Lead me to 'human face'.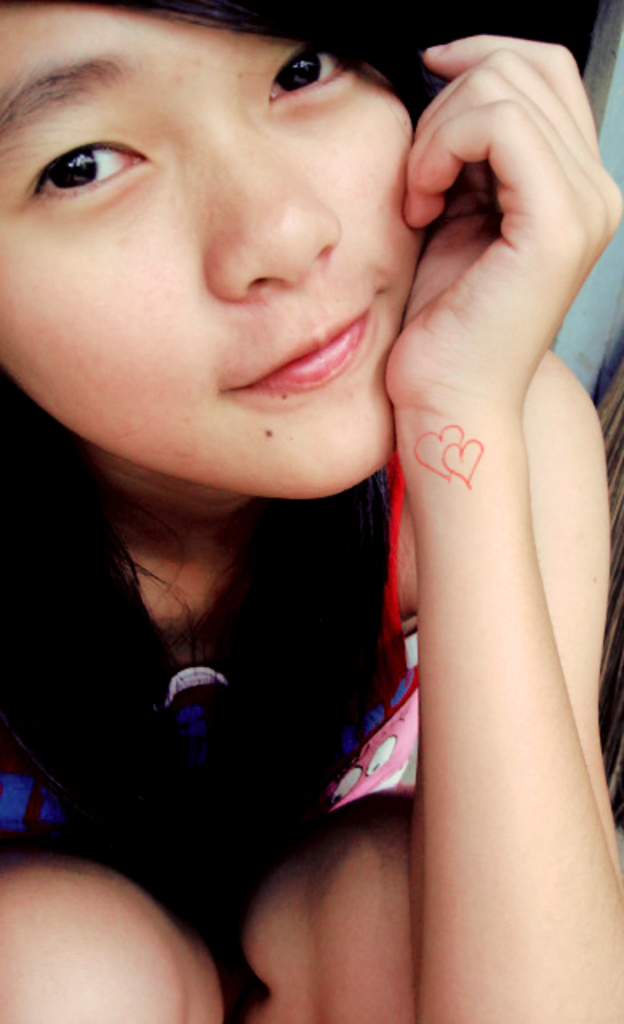
Lead to x1=0, y1=0, x2=426, y2=501.
